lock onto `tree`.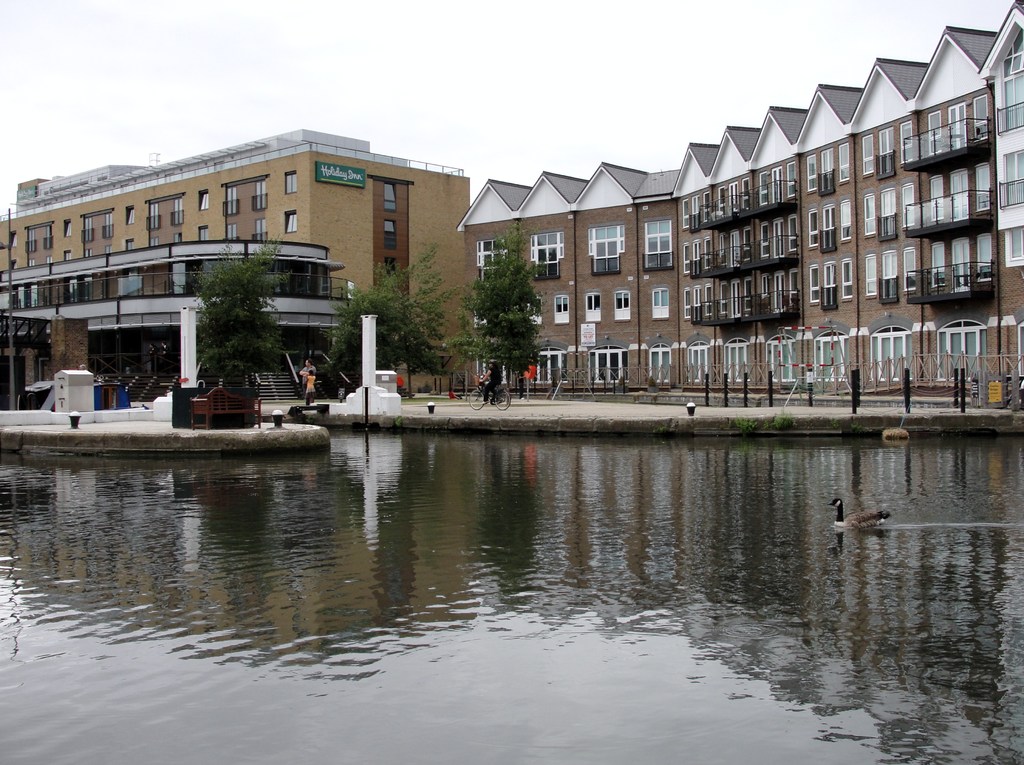
Locked: region(314, 236, 464, 390).
